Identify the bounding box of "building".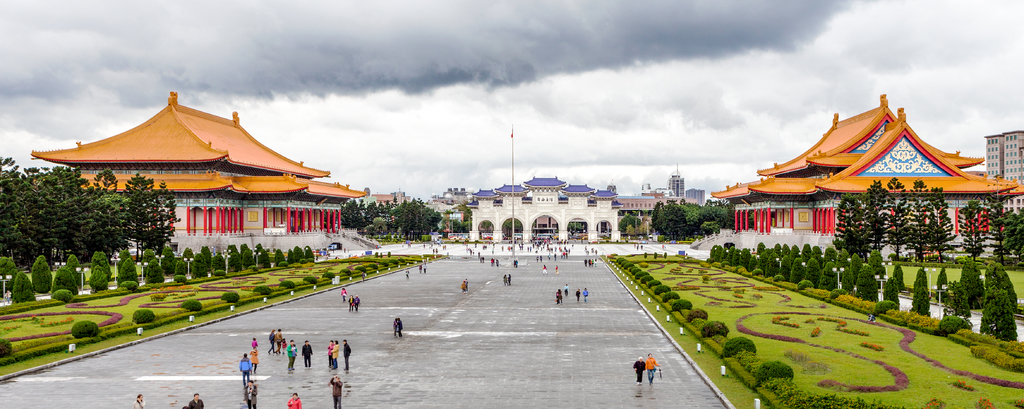
<bbox>712, 92, 1023, 254</bbox>.
